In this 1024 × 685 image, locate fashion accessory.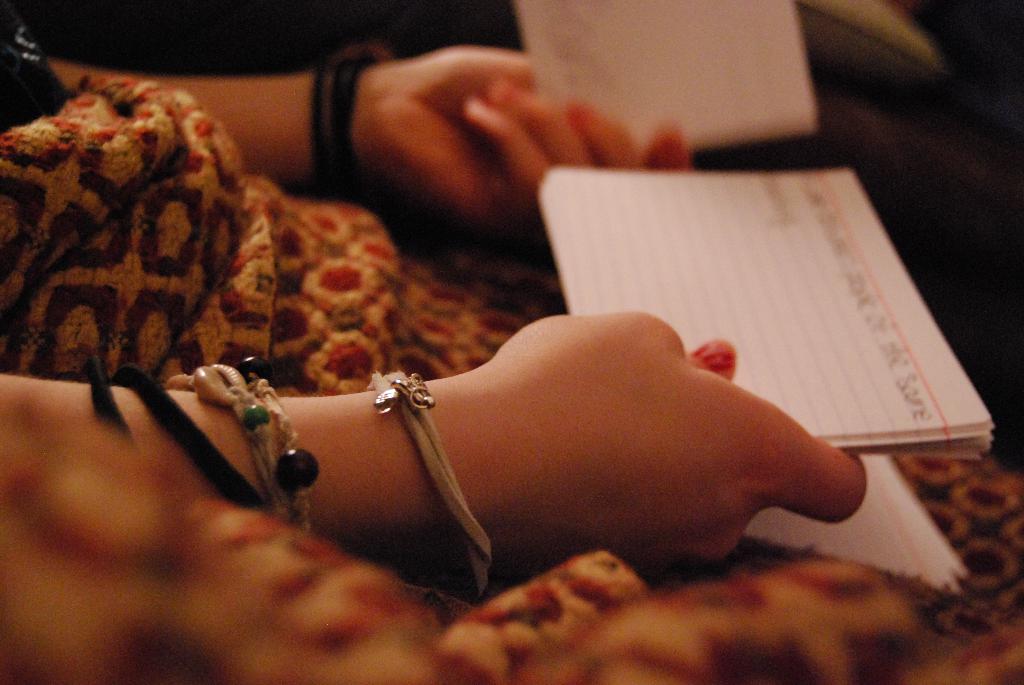
Bounding box: bbox=(74, 354, 136, 452).
